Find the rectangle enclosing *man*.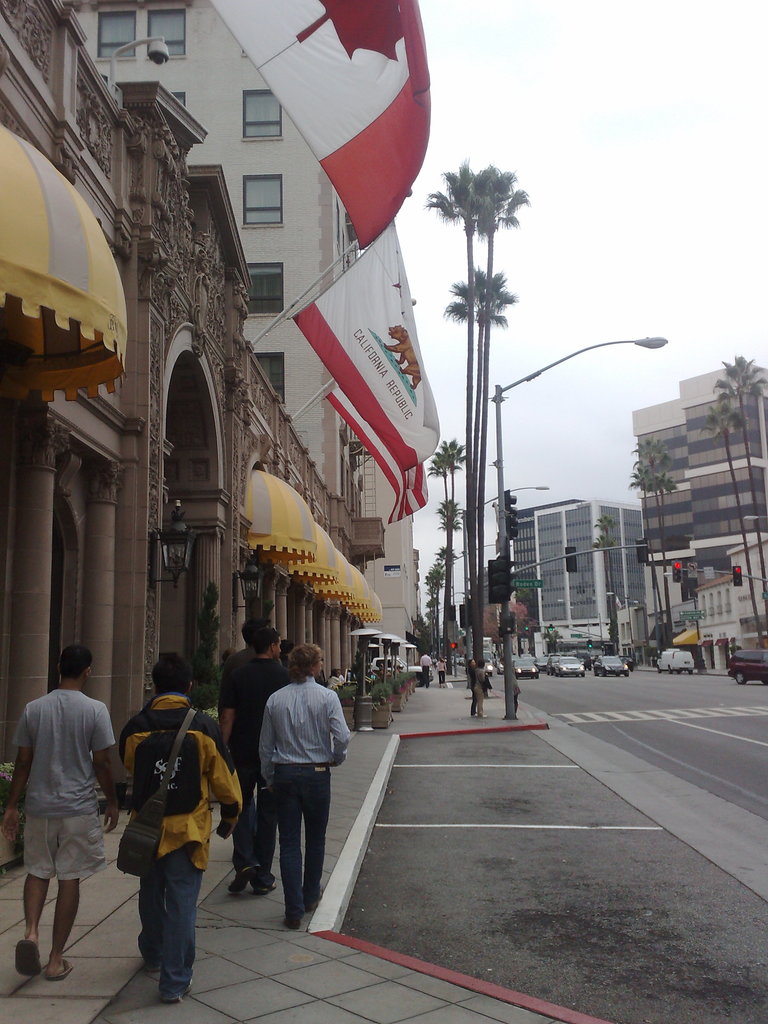
box=[202, 620, 265, 701].
